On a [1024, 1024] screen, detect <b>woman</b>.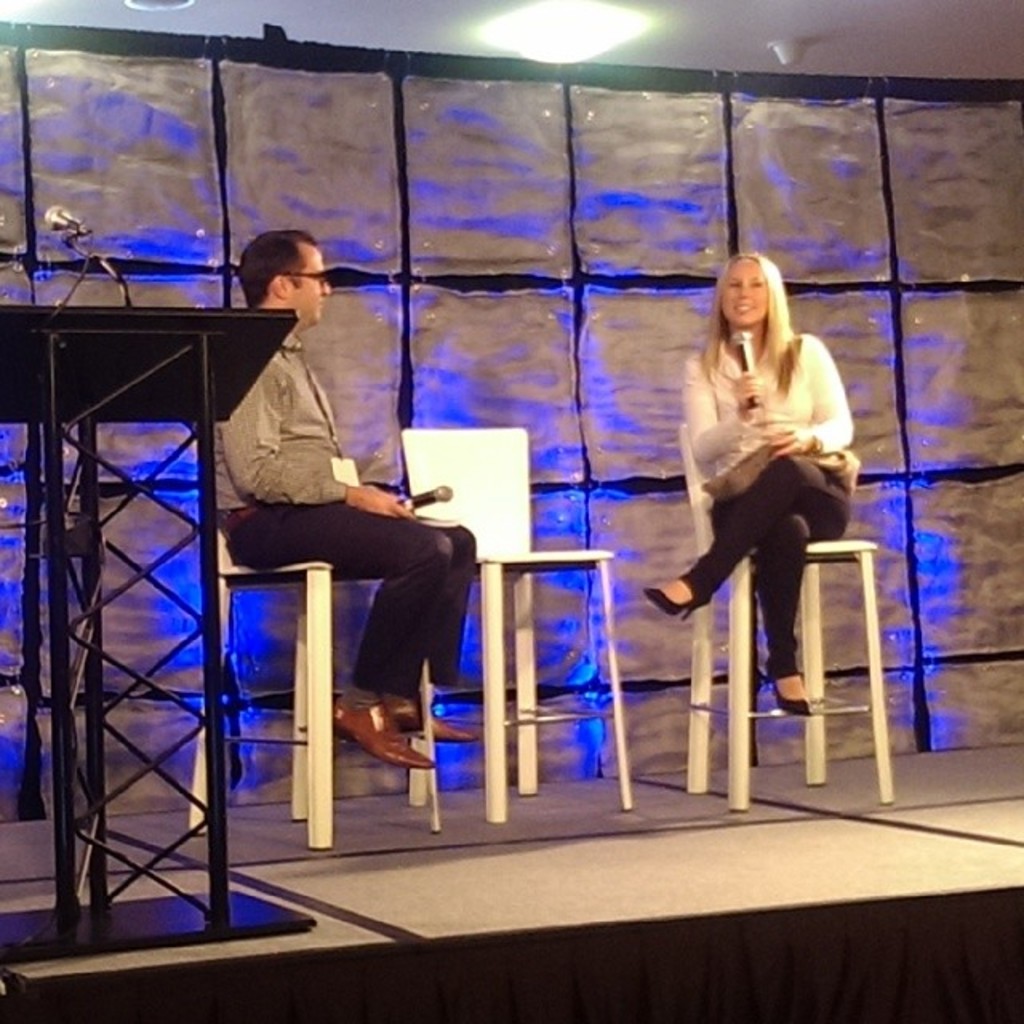
[left=675, top=237, right=867, bottom=659].
